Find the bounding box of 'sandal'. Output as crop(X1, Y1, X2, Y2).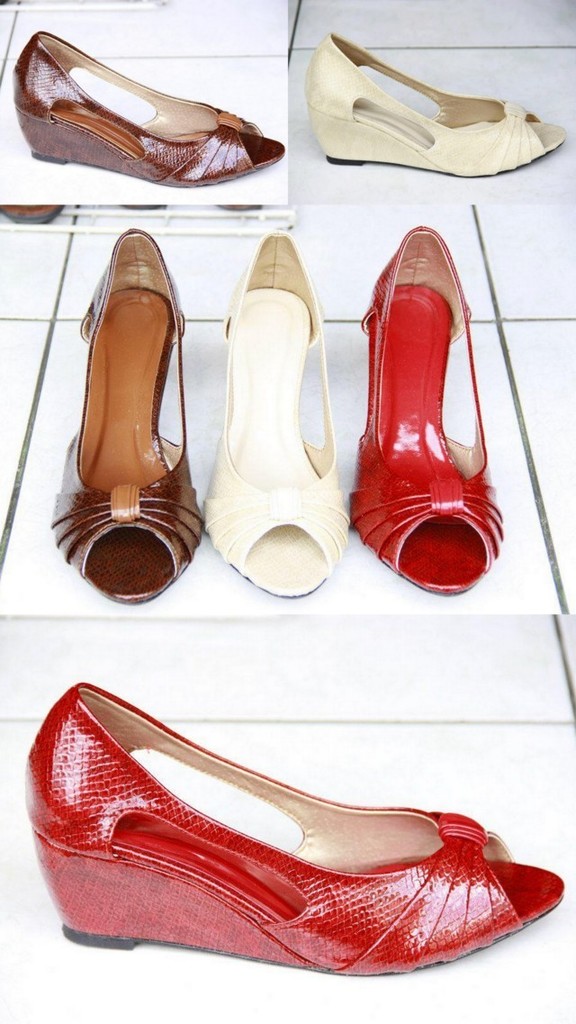
crop(50, 228, 205, 604).
